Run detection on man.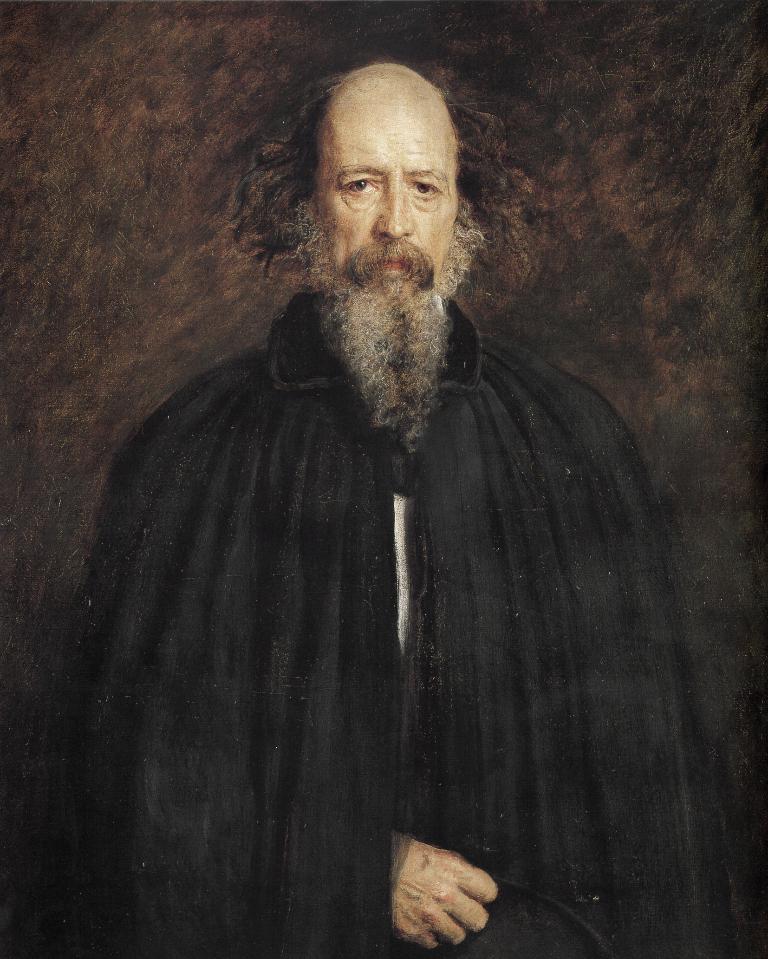
Result: bbox=[64, 58, 758, 958].
